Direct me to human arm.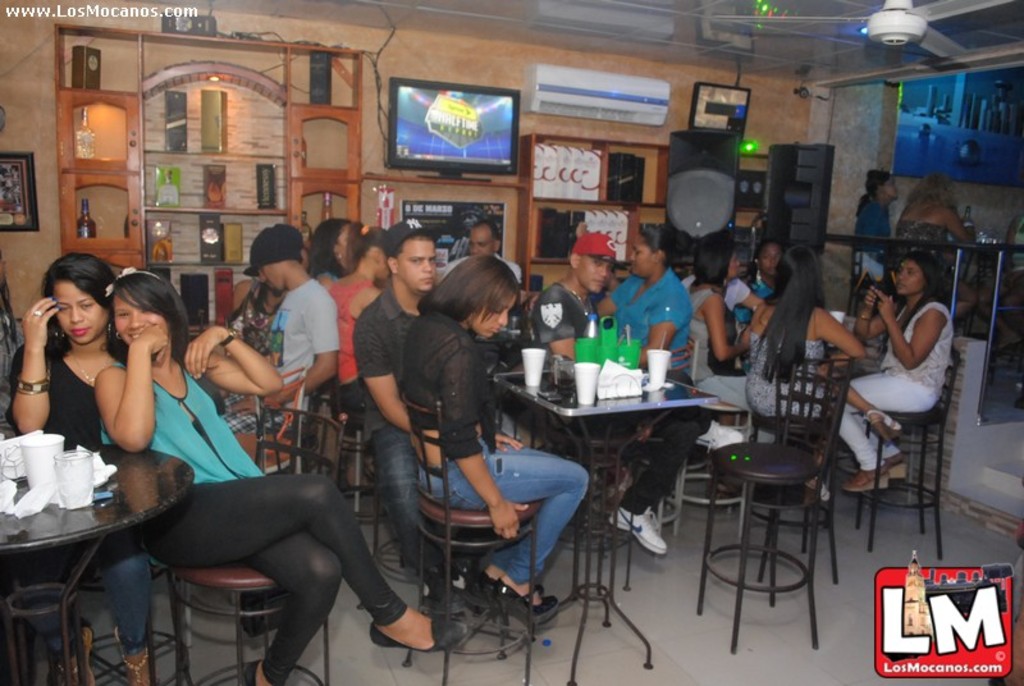
Direction: 632/298/691/370.
